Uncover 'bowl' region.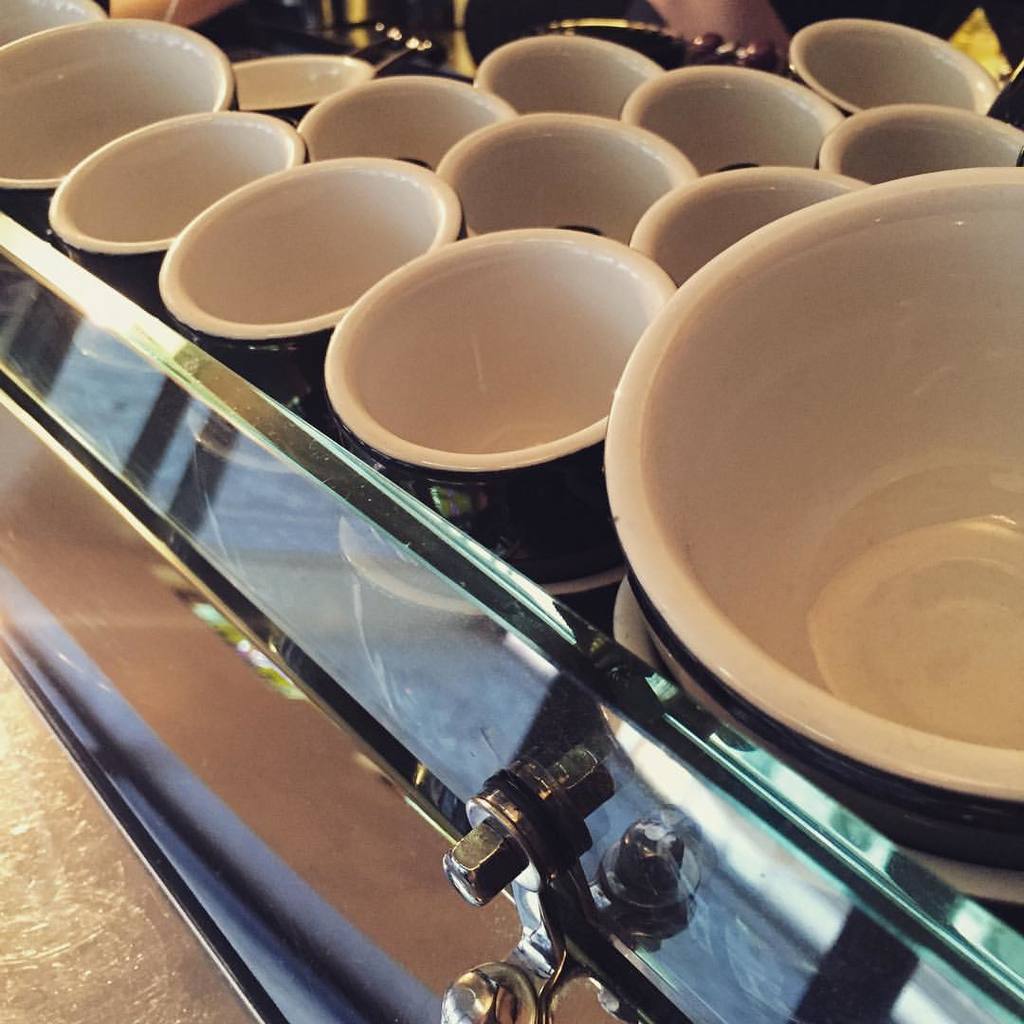
Uncovered: locate(46, 110, 312, 253).
